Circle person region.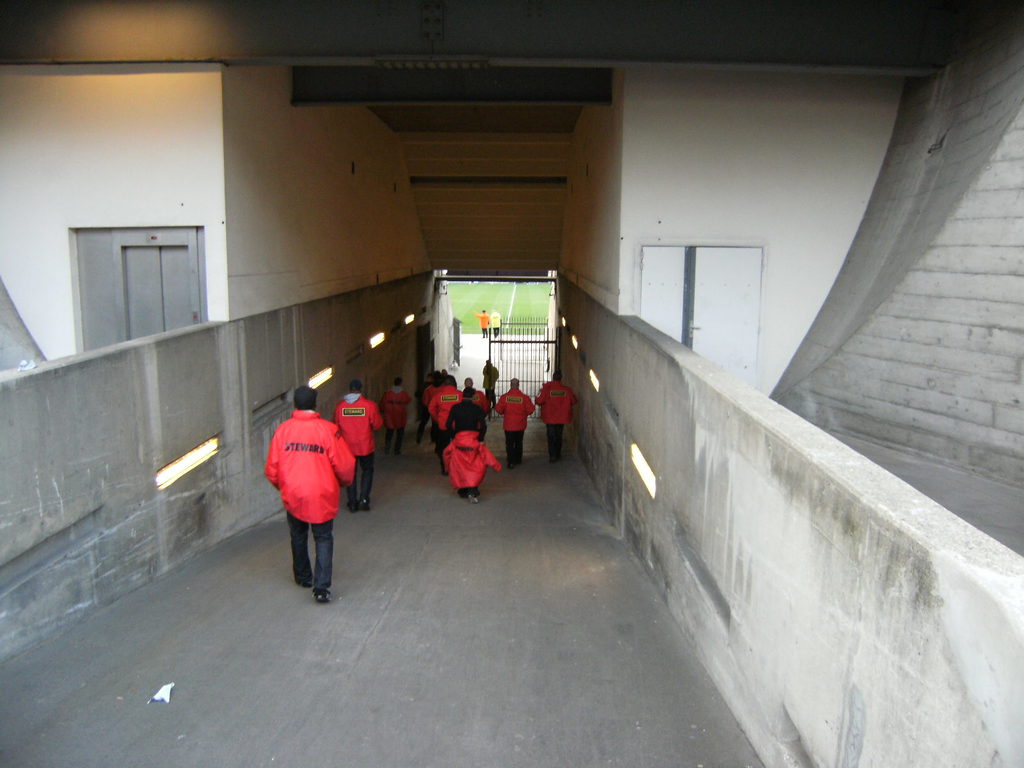
Region: (x1=337, y1=376, x2=386, y2=509).
